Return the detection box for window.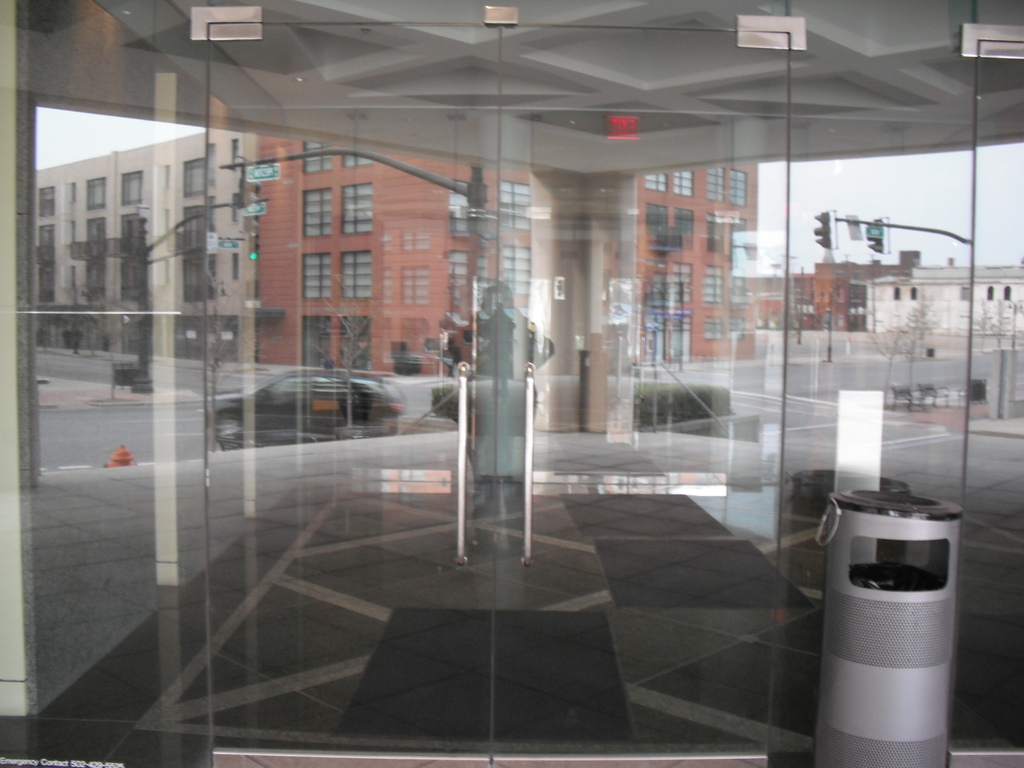
box=[340, 148, 372, 169].
